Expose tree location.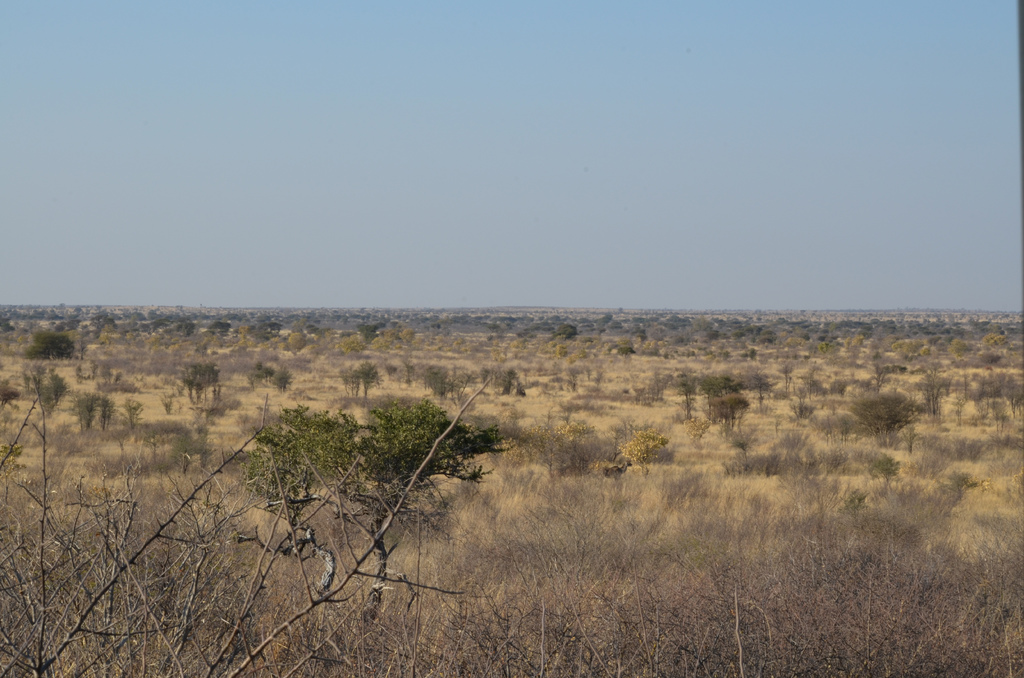
Exposed at rect(231, 321, 269, 357).
